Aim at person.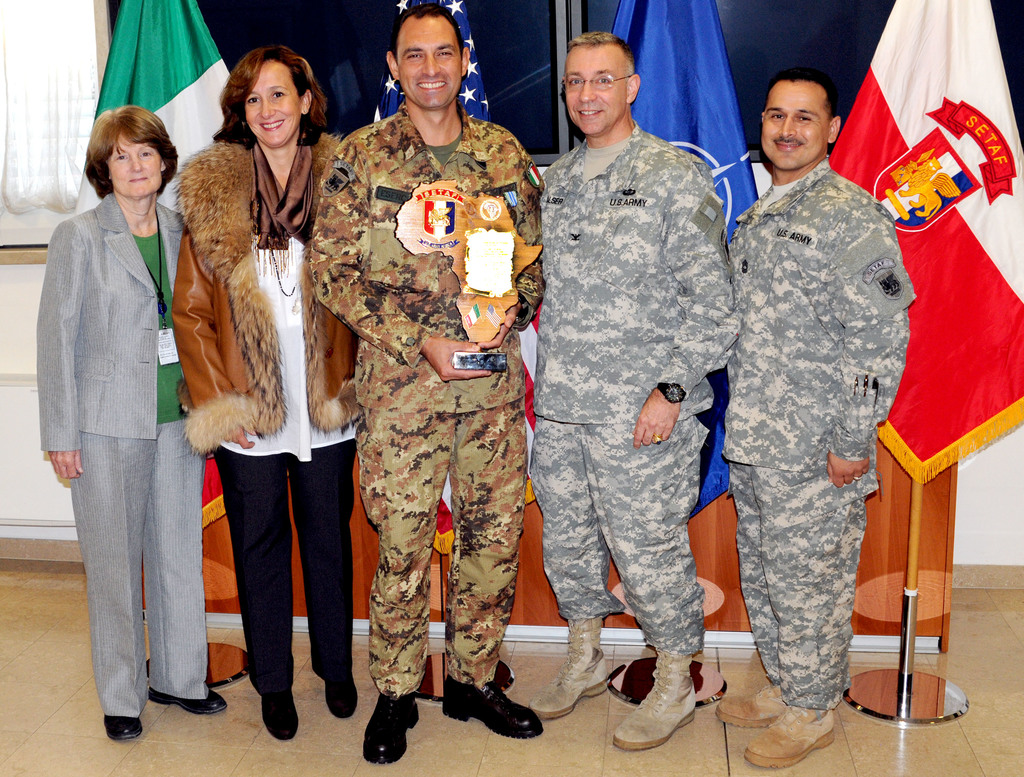
Aimed at {"left": 37, "top": 105, "right": 228, "bottom": 744}.
